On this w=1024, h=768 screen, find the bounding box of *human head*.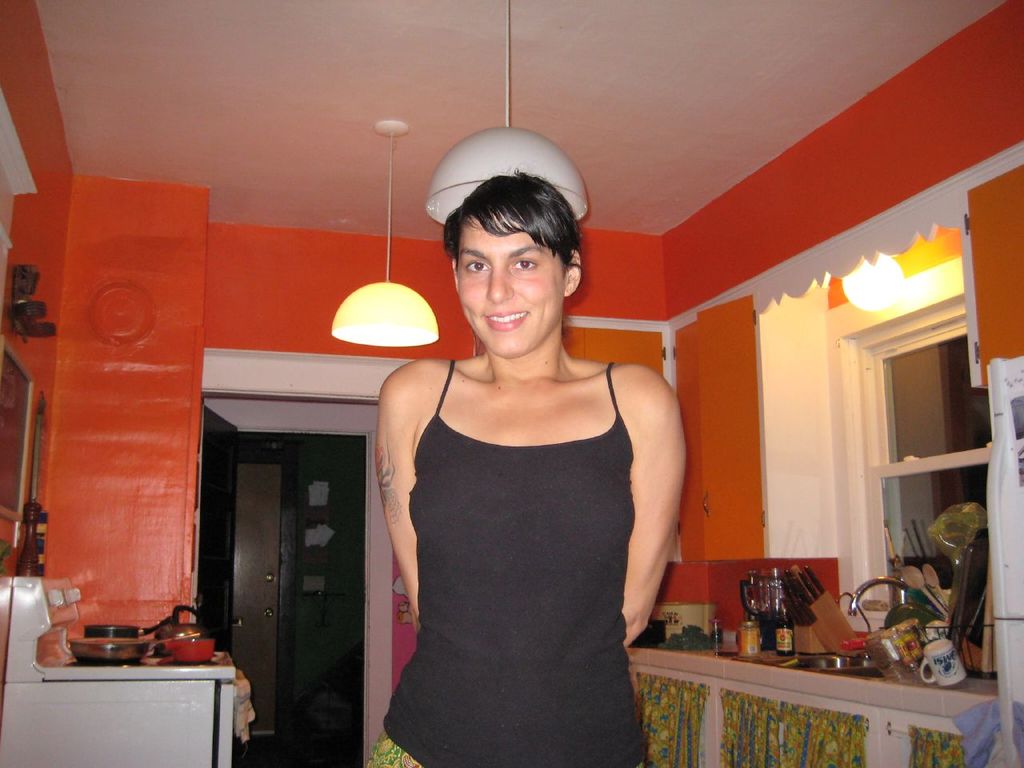
Bounding box: 432,155,590,357.
